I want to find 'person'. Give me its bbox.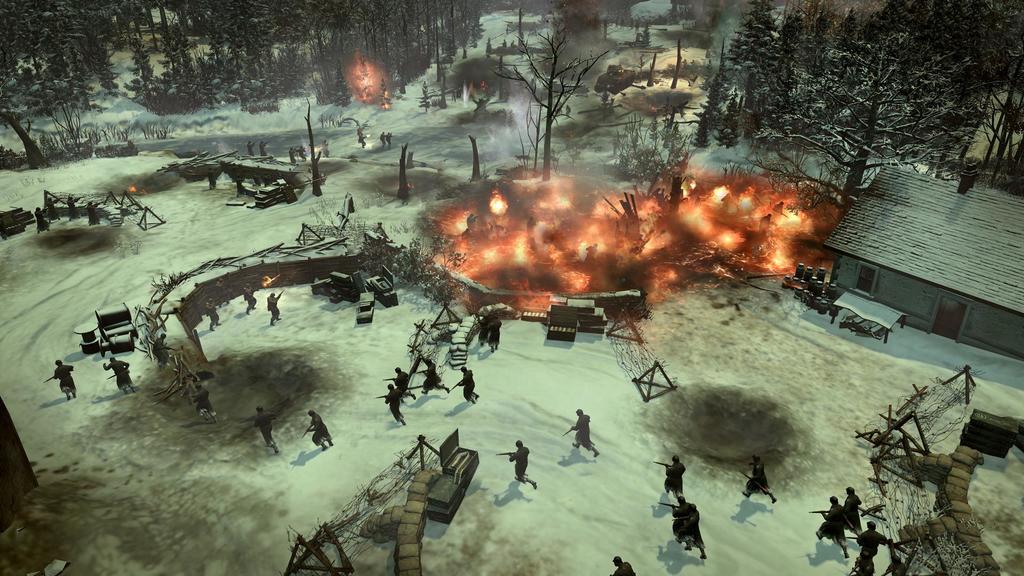
(left=605, top=554, right=637, bottom=575).
